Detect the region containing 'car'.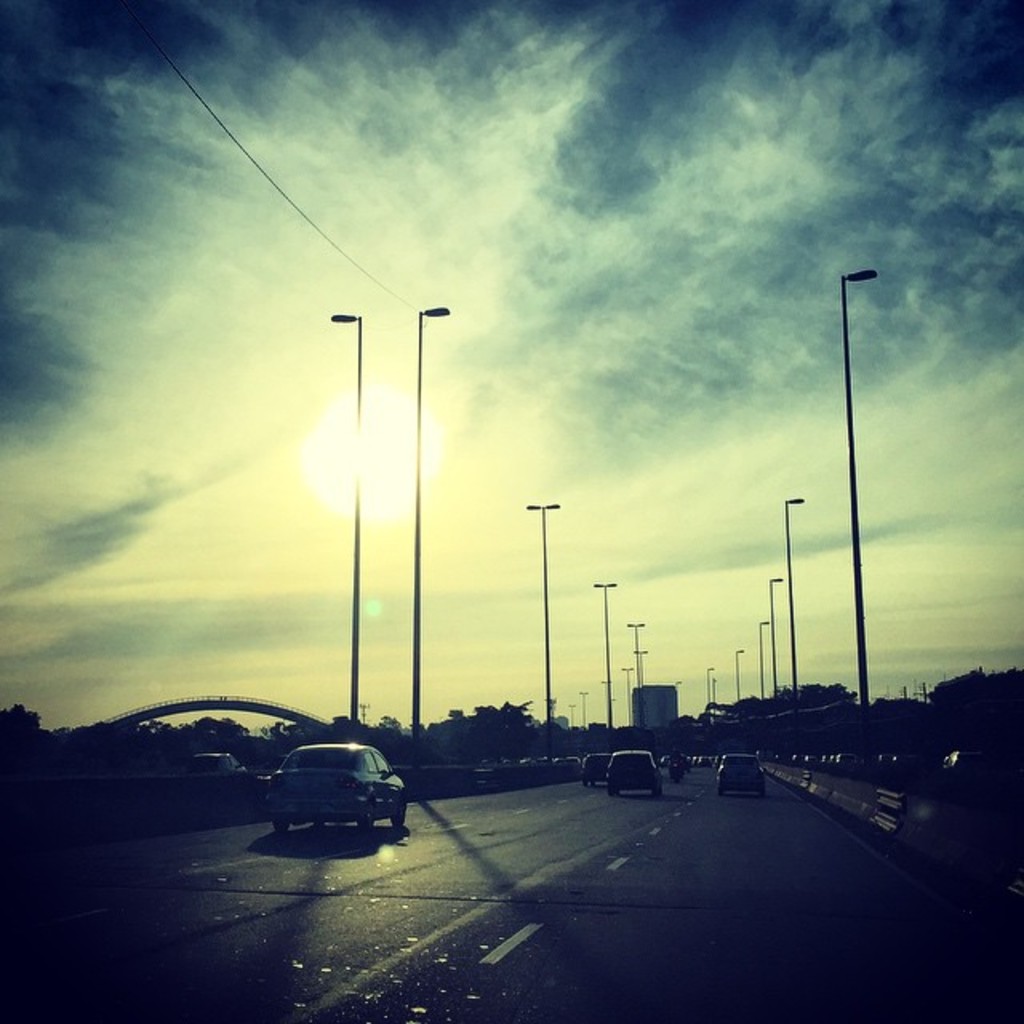
[707,739,763,798].
